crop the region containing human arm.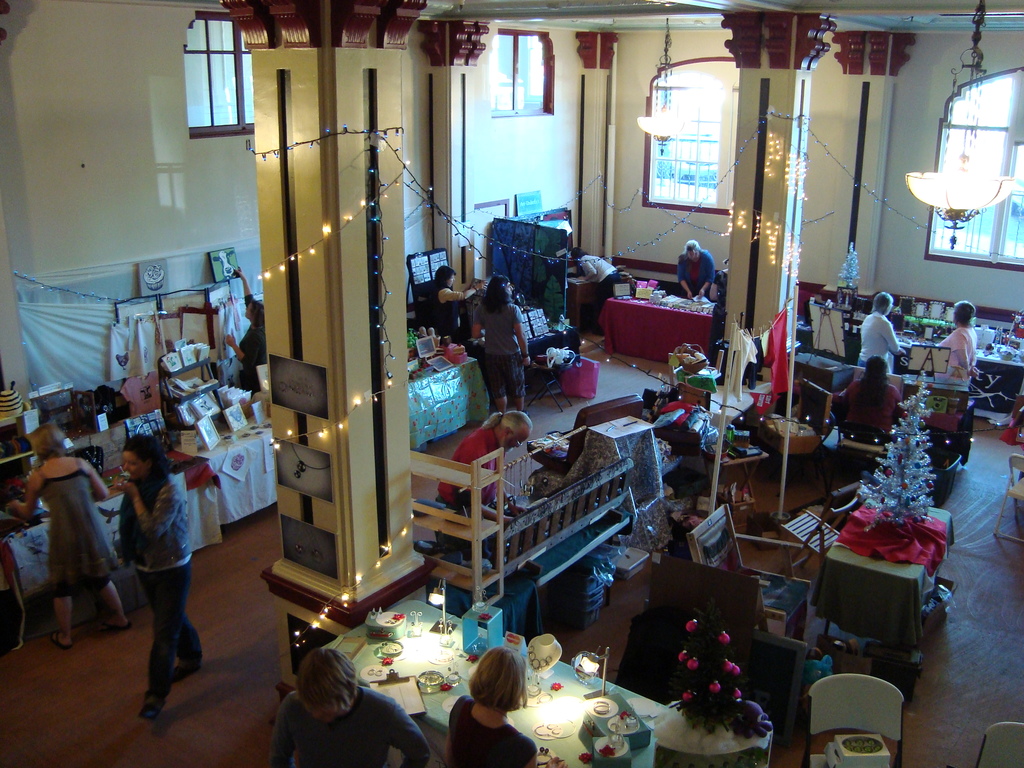
Crop region: <region>86, 458, 112, 500</region>.
